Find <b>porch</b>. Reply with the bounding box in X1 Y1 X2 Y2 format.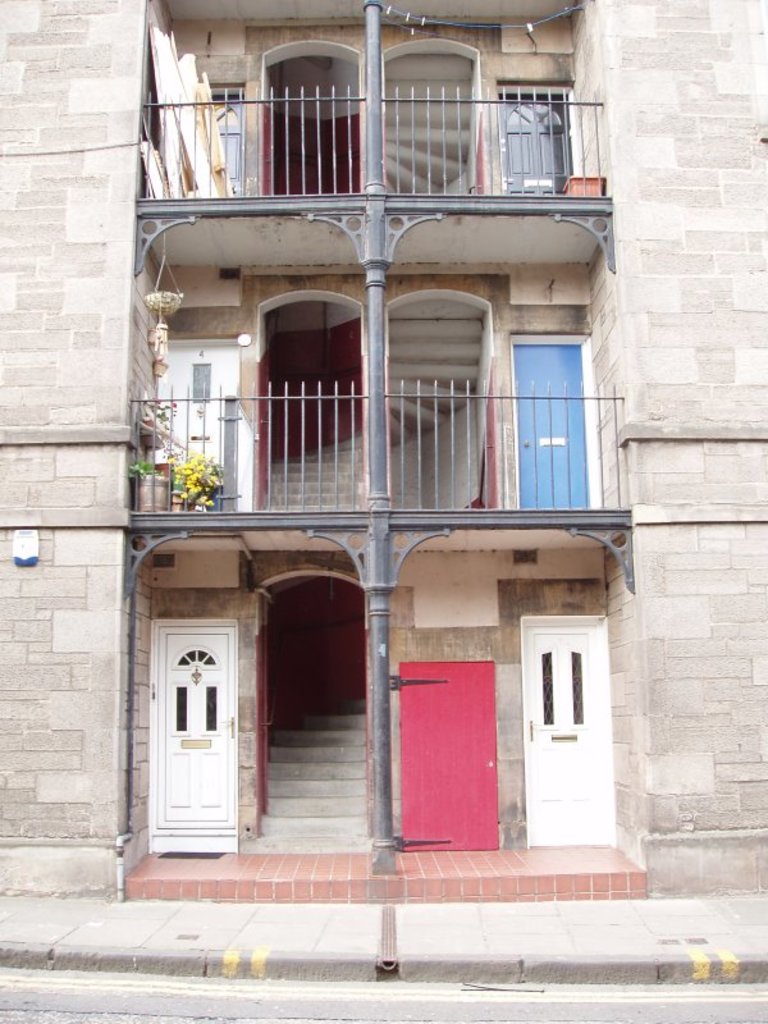
122 786 646 895.
